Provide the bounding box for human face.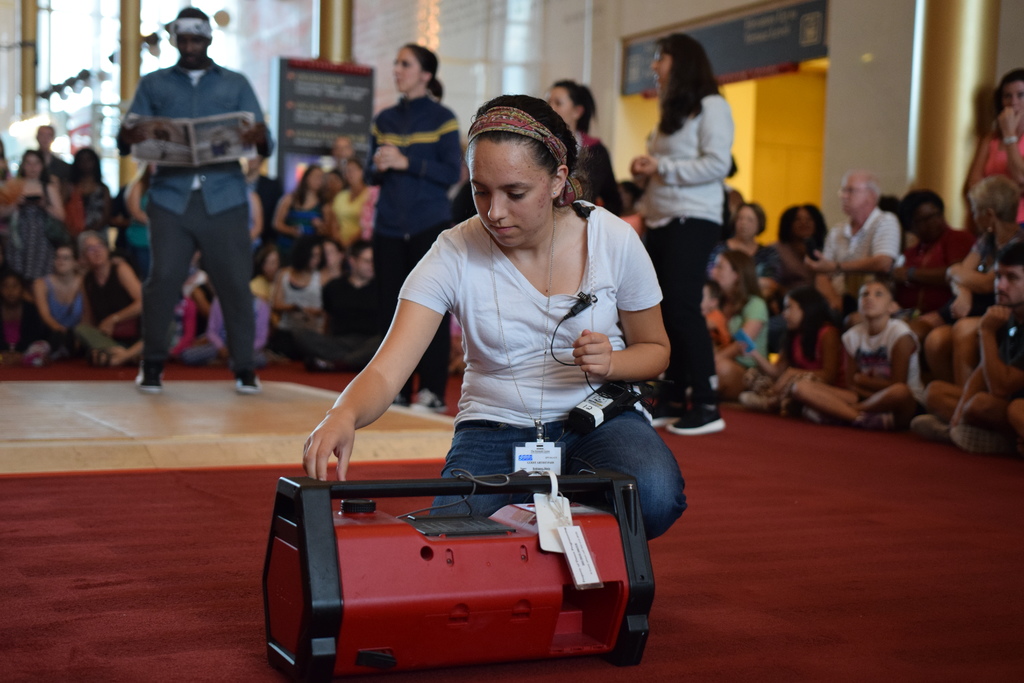
Rect(1002, 75, 1023, 126).
